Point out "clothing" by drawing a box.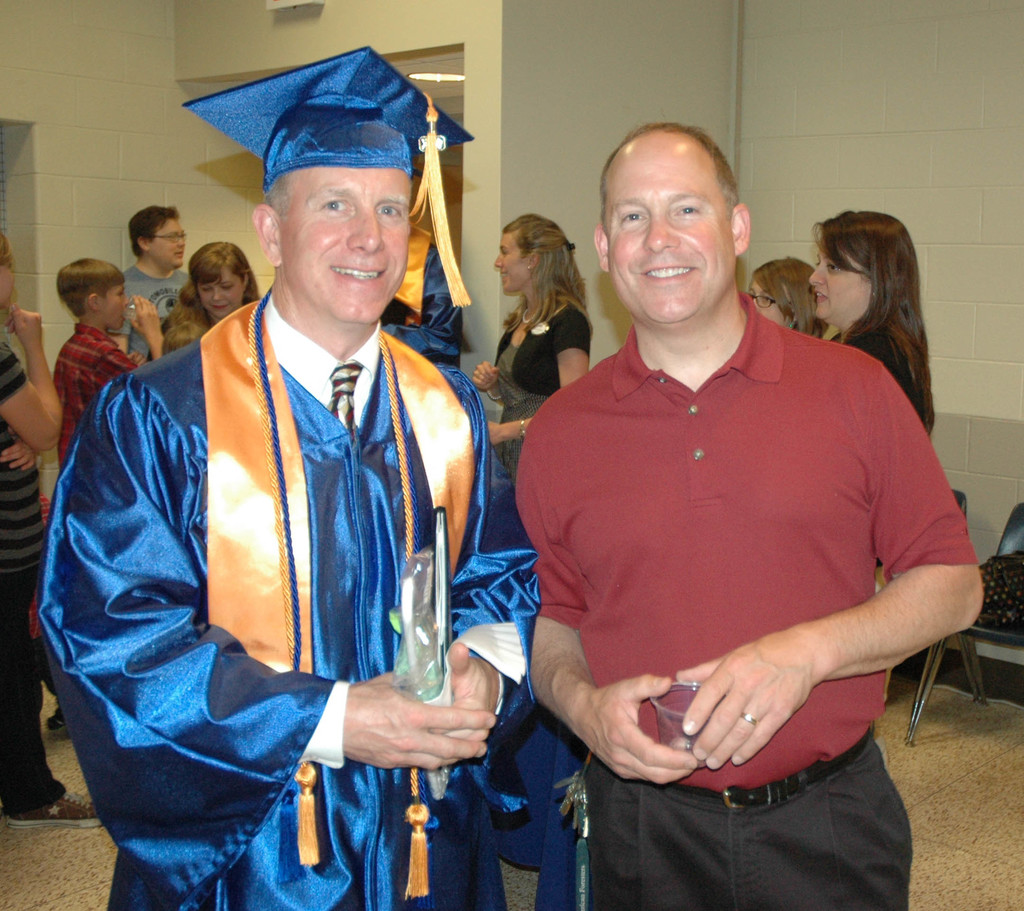
[110,262,196,359].
